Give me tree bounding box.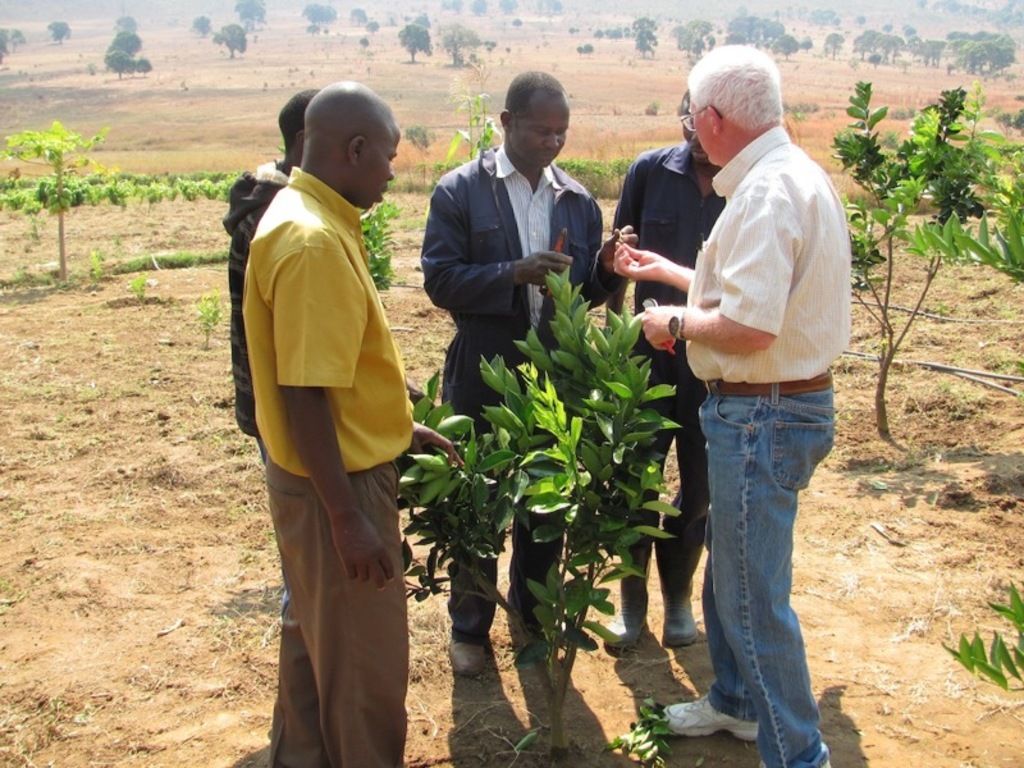
x1=631 y1=26 x2=659 y2=59.
